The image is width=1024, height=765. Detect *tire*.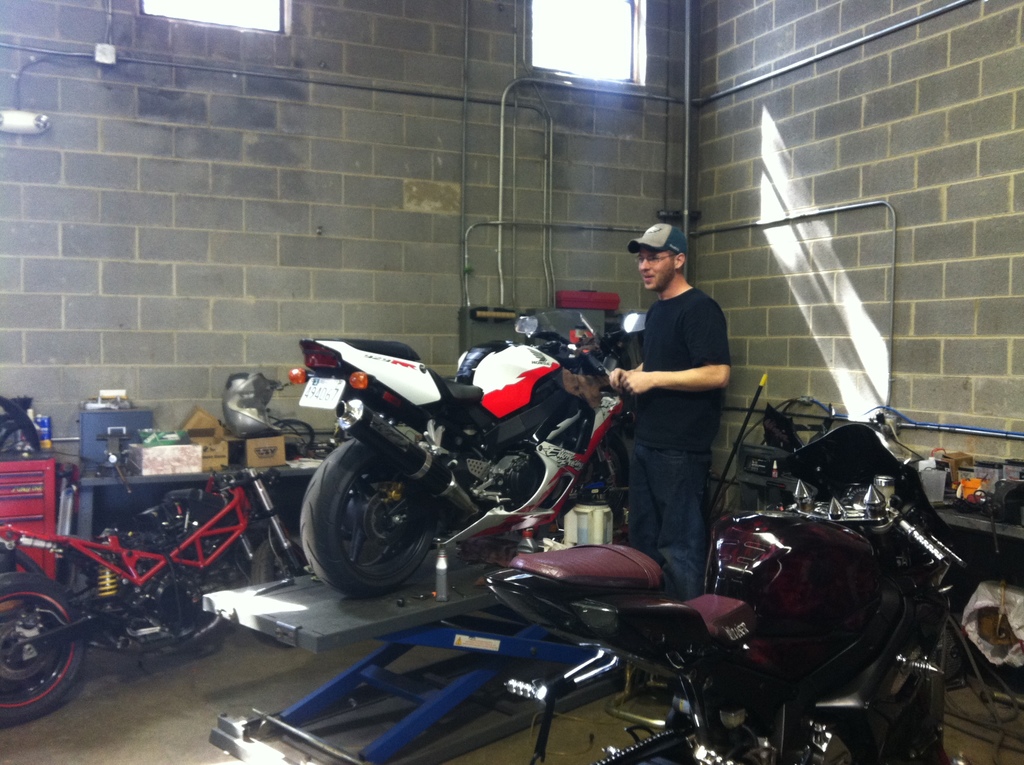
Detection: locate(248, 544, 306, 585).
